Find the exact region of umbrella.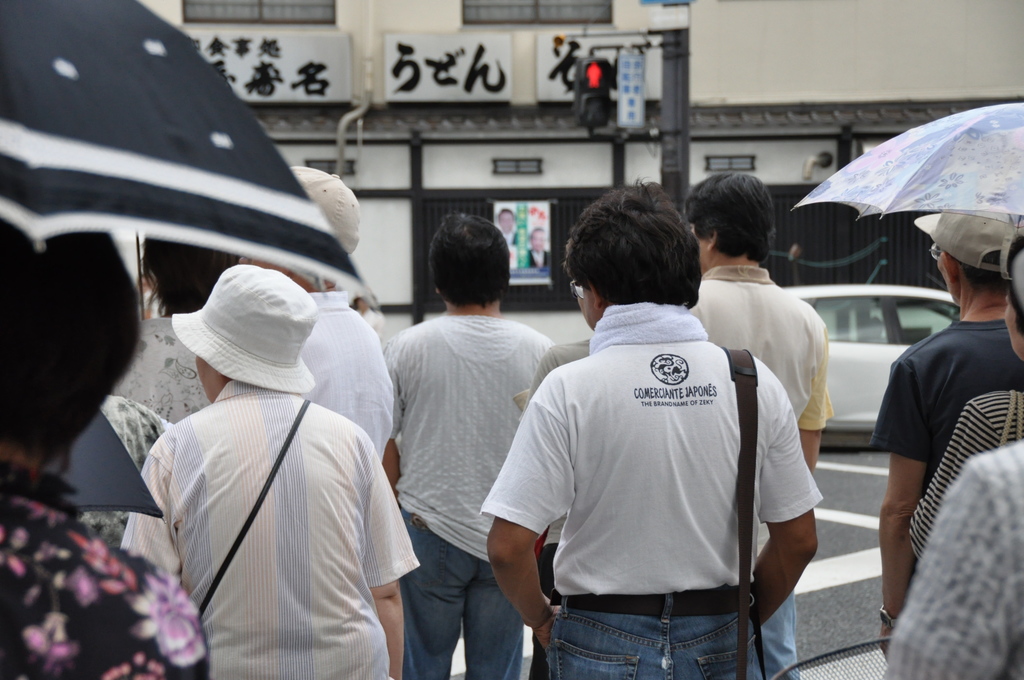
Exact region: x1=0 y1=0 x2=376 y2=304.
